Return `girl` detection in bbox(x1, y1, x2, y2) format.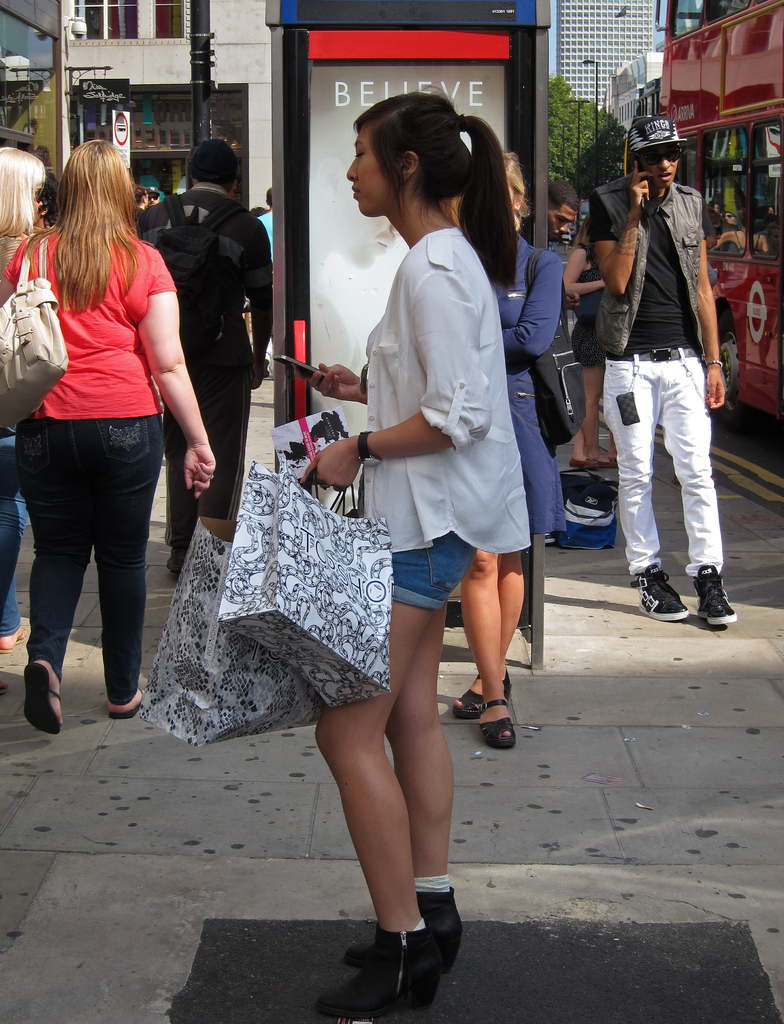
bbox(433, 150, 582, 744).
